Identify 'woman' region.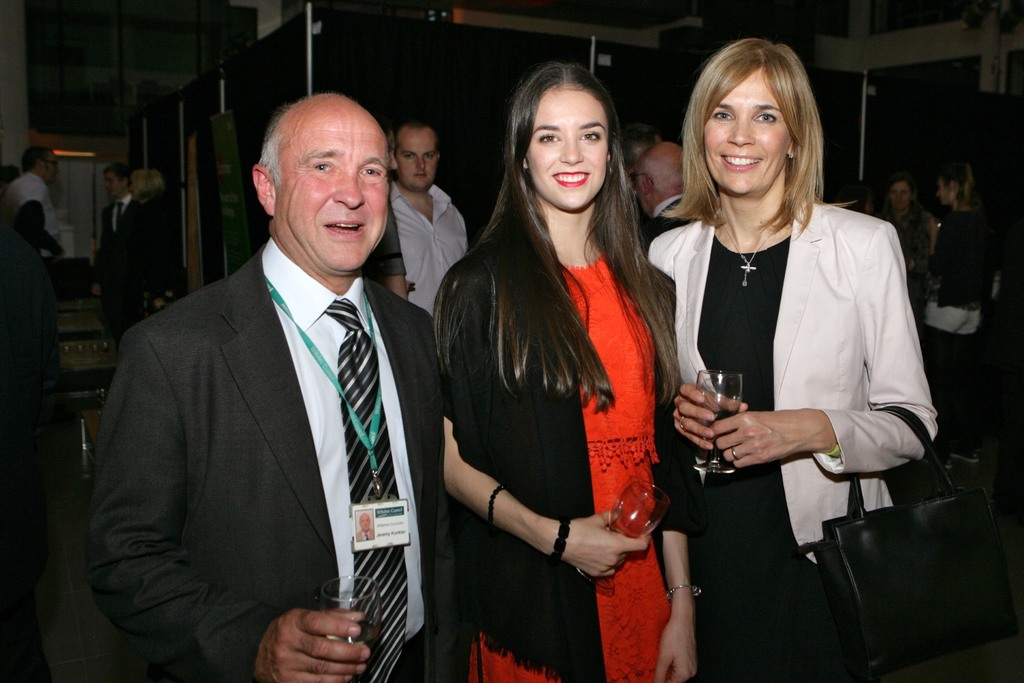
Region: 922,148,999,408.
